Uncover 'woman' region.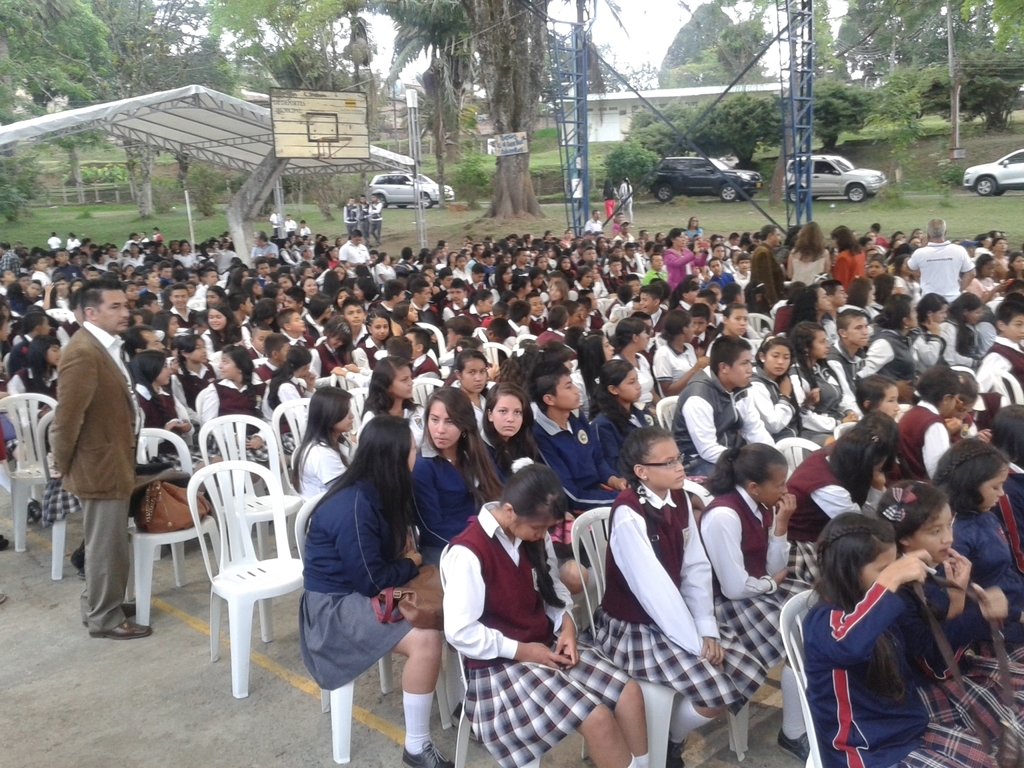
Uncovered: locate(479, 382, 575, 554).
